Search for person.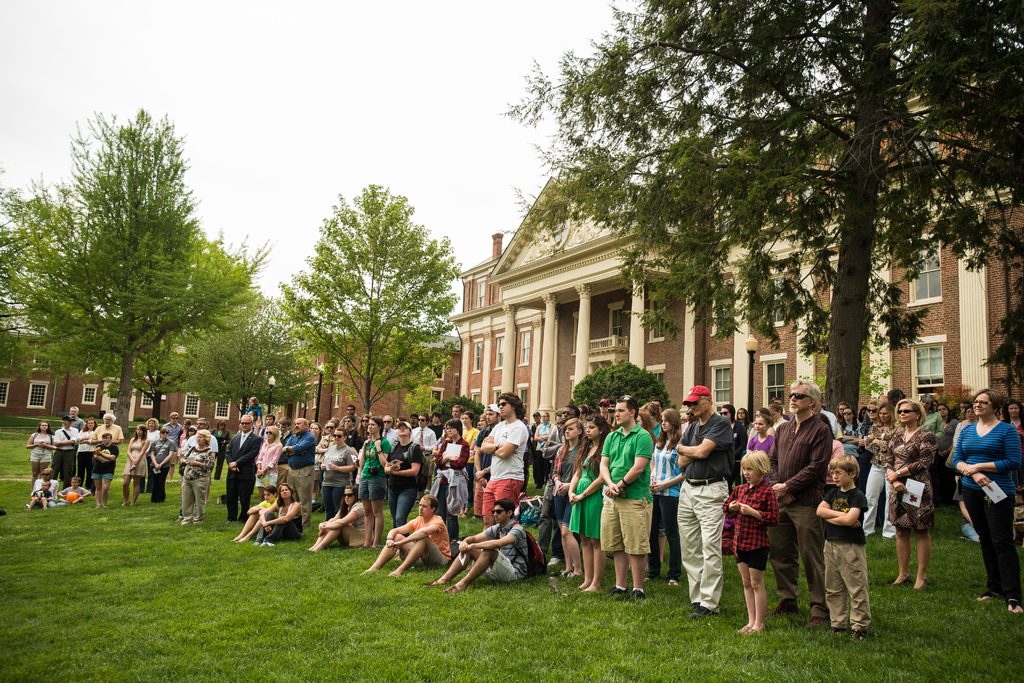
Found at <region>120, 419, 148, 511</region>.
